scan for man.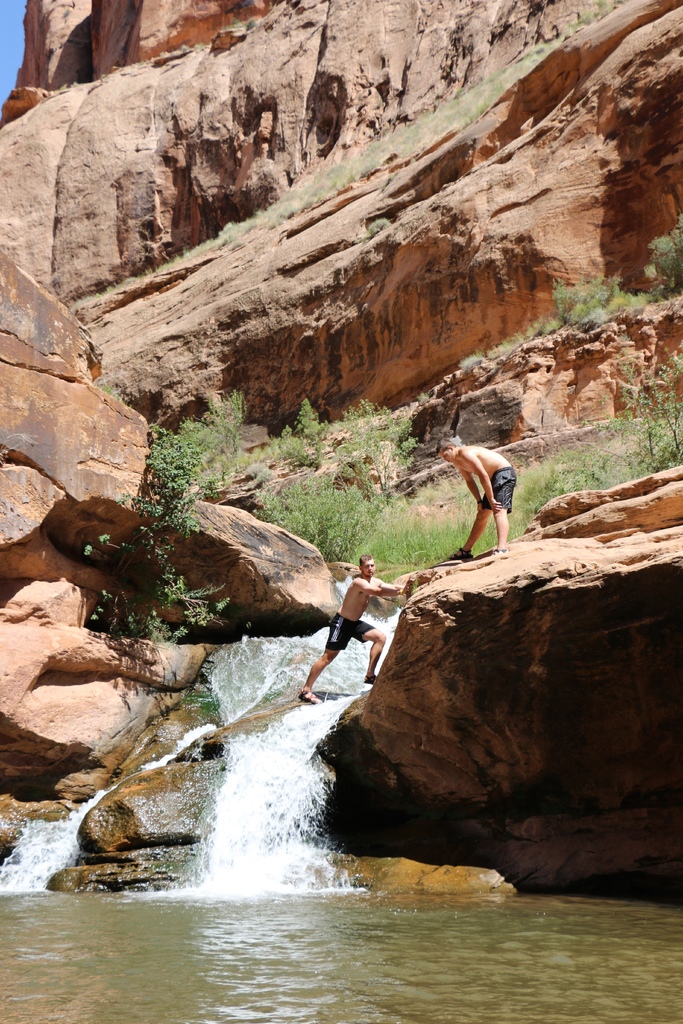
Scan result: rect(429, 441, 520, 556).
